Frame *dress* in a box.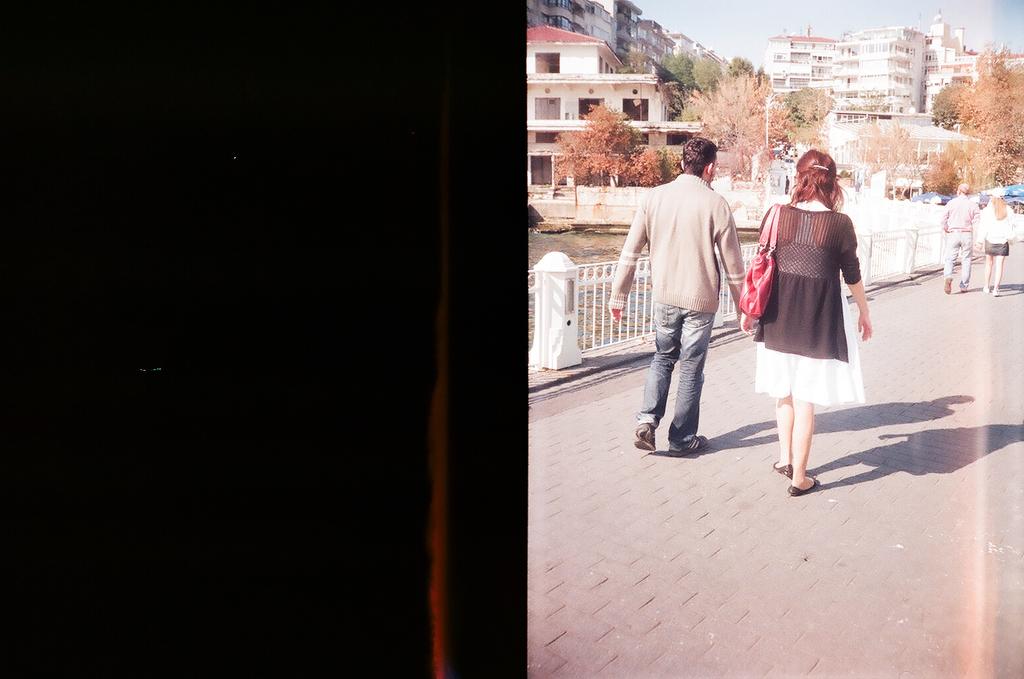
[754, 200, 862, 416].
